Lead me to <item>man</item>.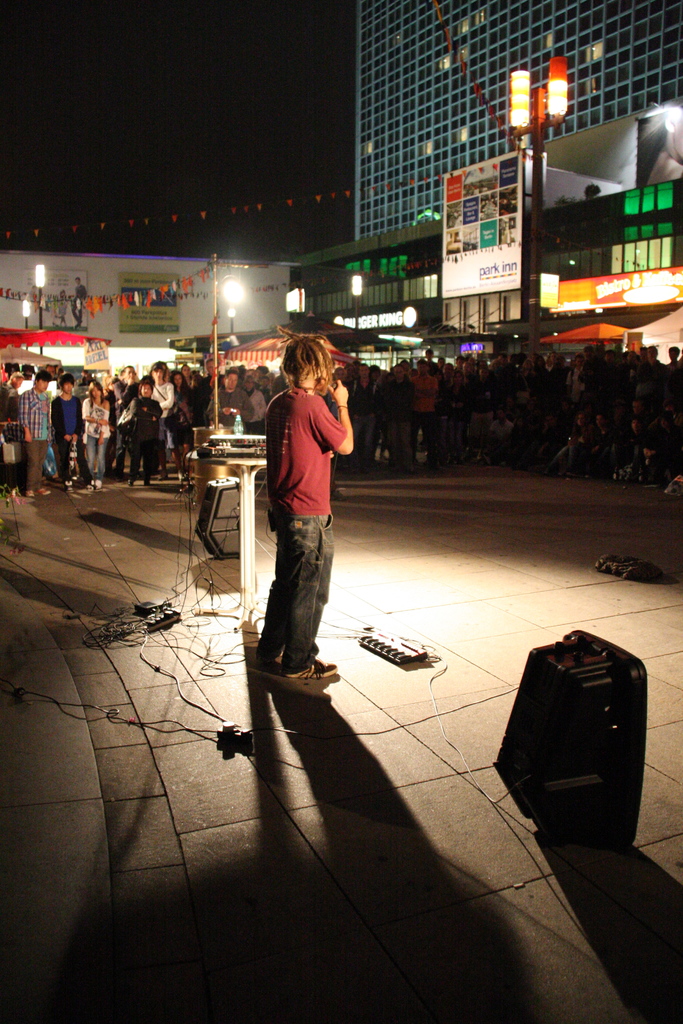
Lead to [117,364,141,476].
